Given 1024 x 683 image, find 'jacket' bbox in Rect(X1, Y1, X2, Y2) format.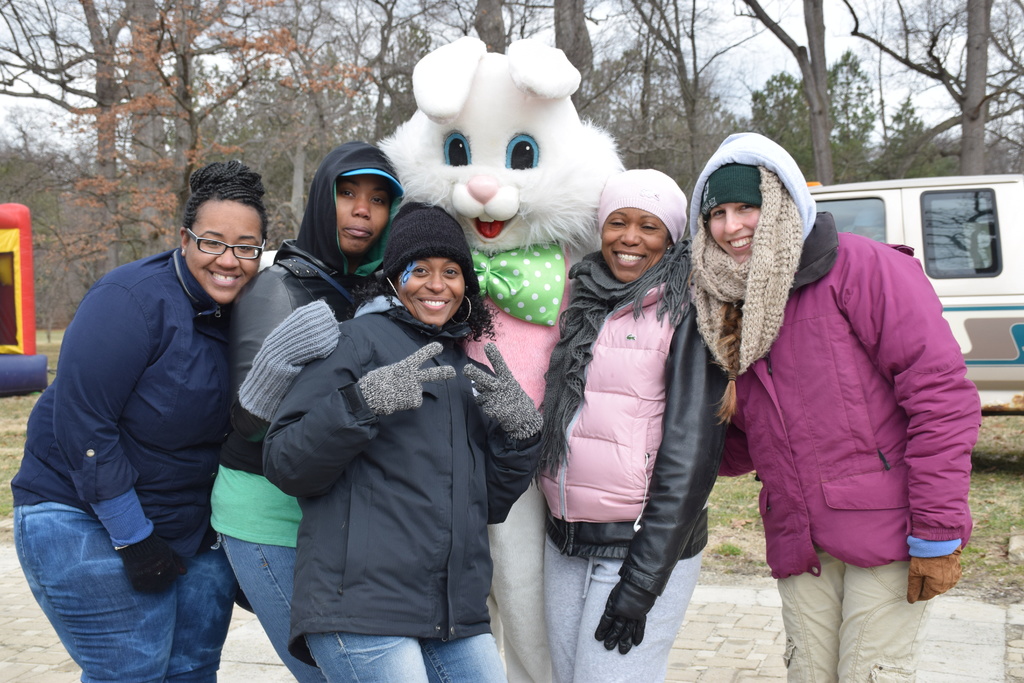
Rect(534, 241, 756, 595).
